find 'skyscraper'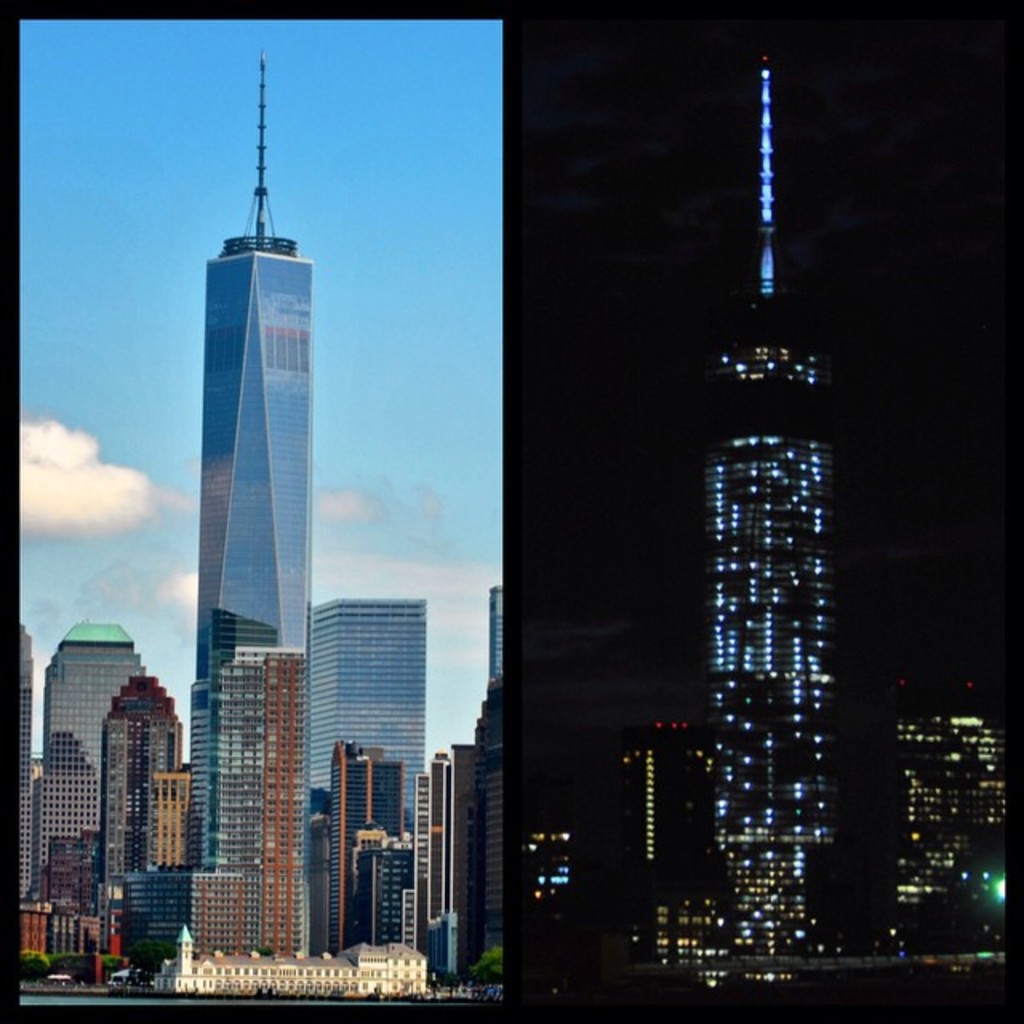
<box>126,755,189,970</box>
